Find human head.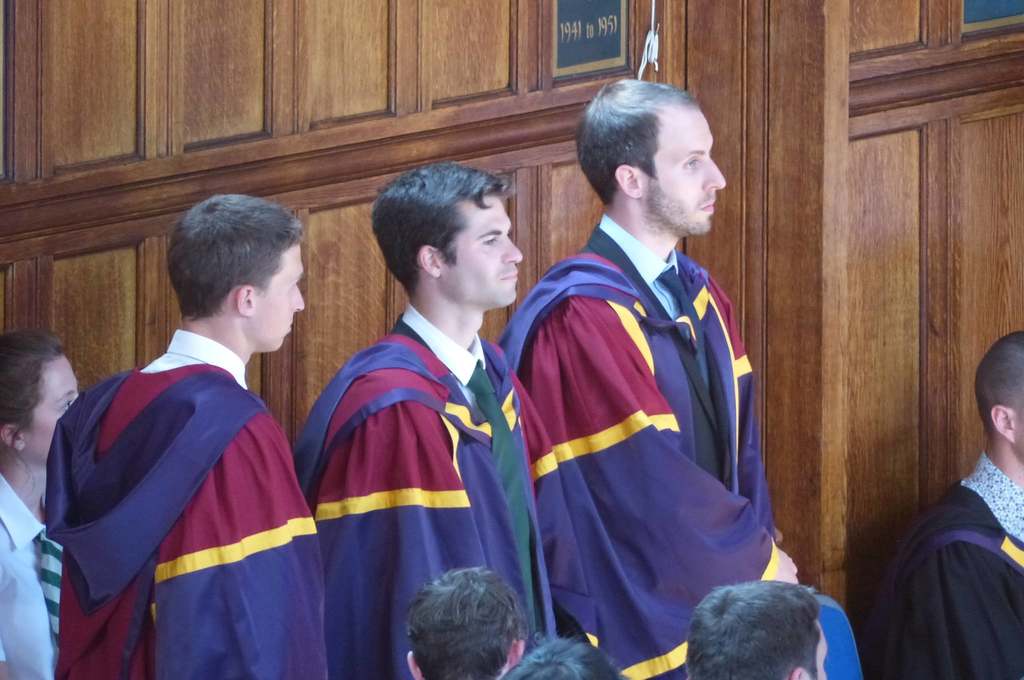
bbox=[684, 581, 826, 679].
